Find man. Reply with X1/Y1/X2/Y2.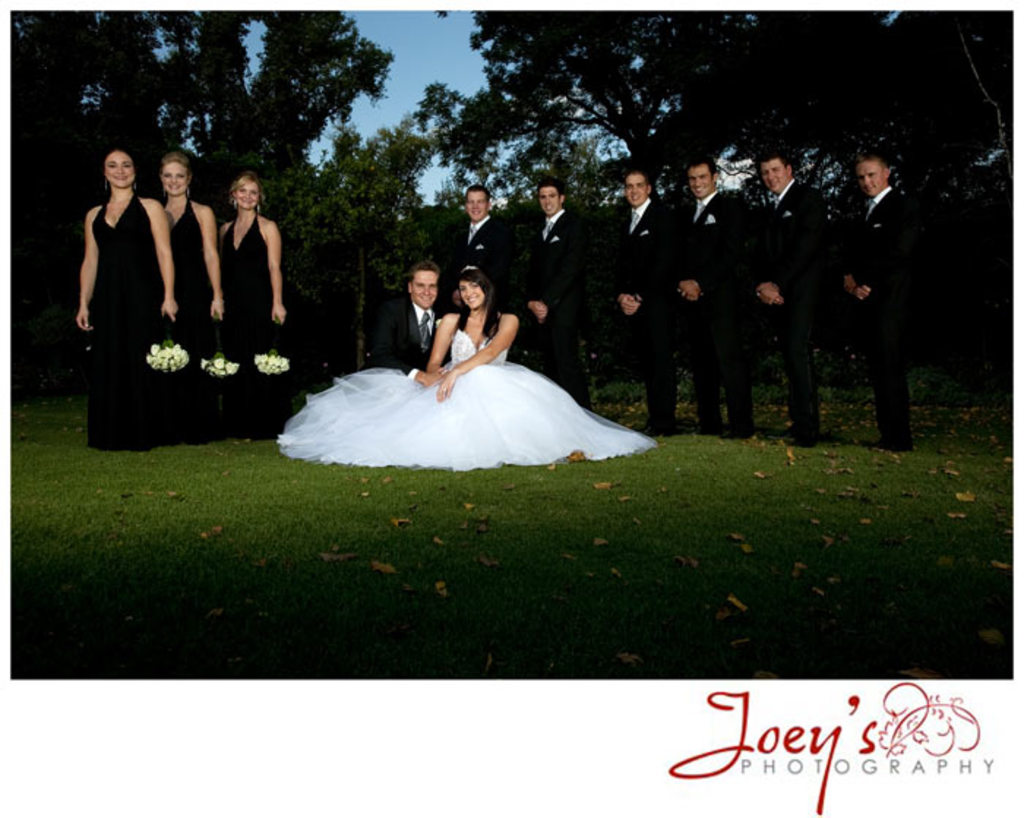
818/139/938/436.
